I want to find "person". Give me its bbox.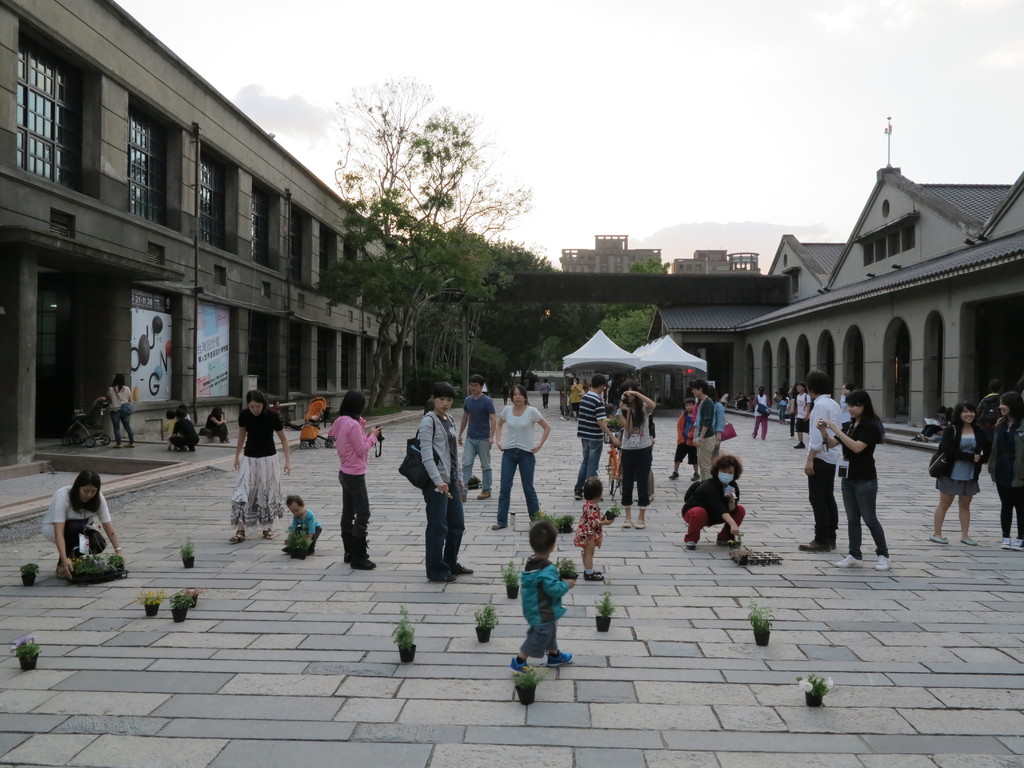
x1=484, y1=383, x2=551, y2=538.
